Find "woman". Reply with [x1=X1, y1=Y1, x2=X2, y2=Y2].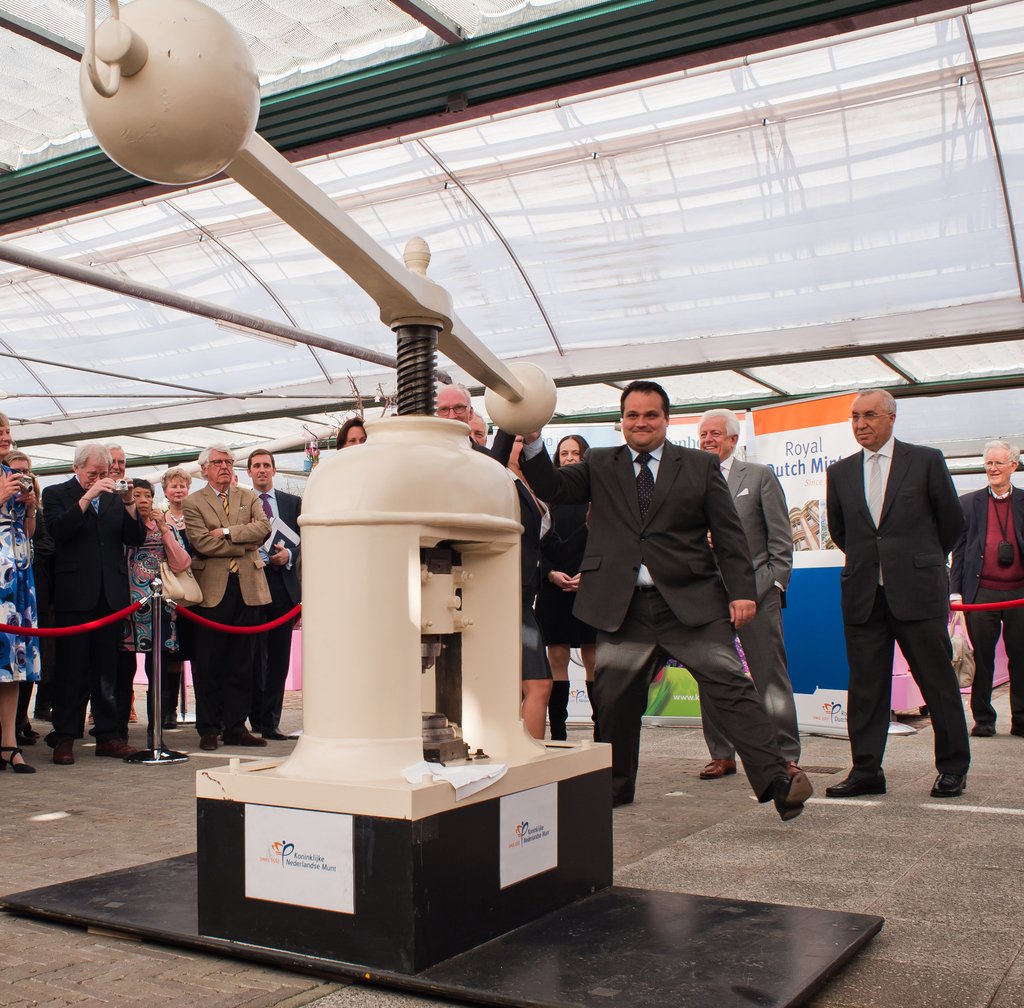
[x1=0, y1=412, x2=40, y2=777].
